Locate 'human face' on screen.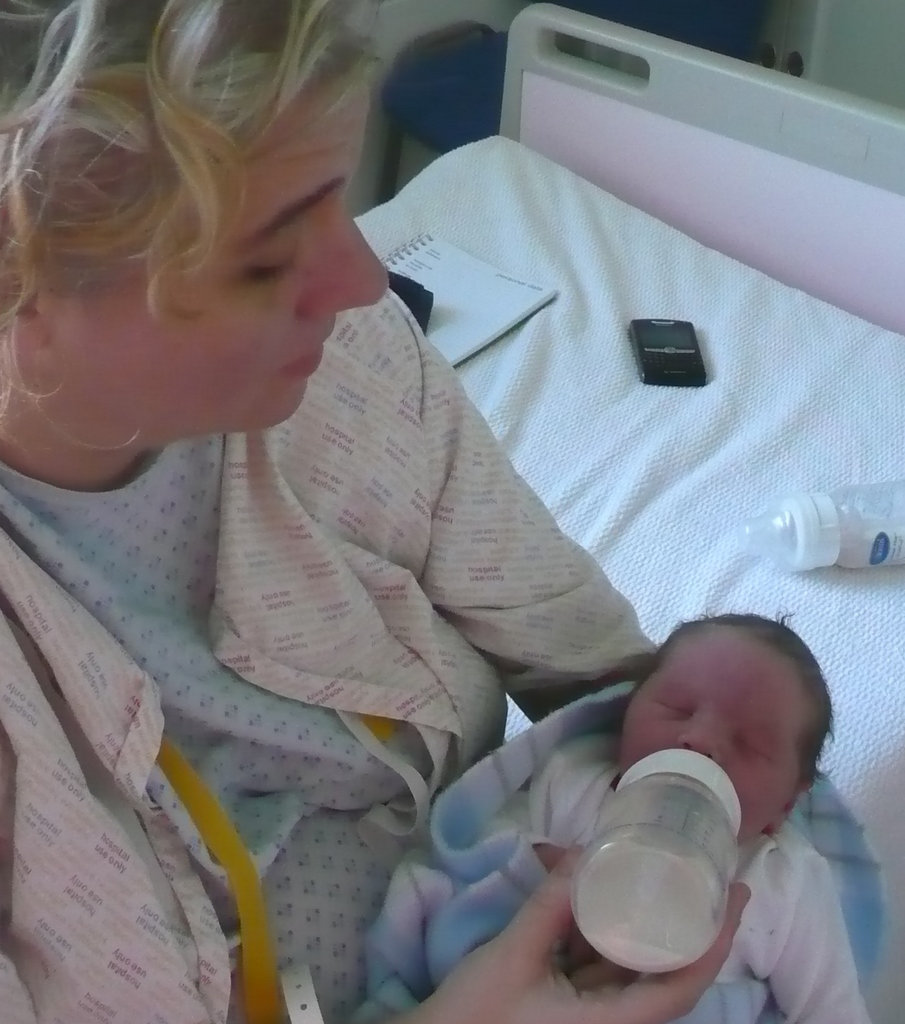
On screen at 49/65/395/437.
